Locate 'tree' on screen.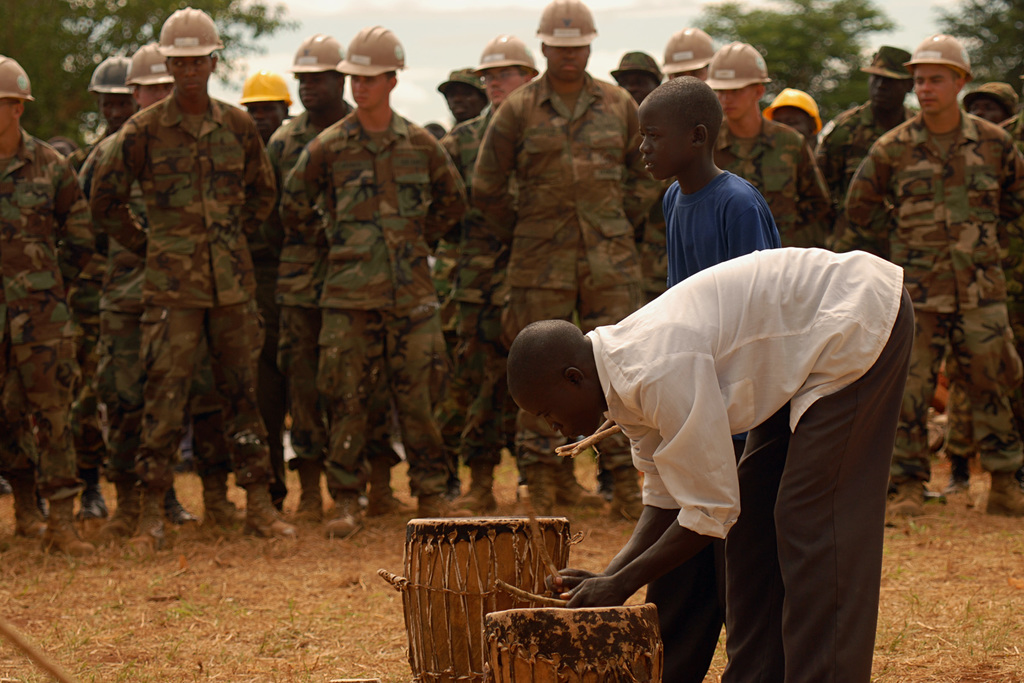
On screen at 0:0:294:137.
